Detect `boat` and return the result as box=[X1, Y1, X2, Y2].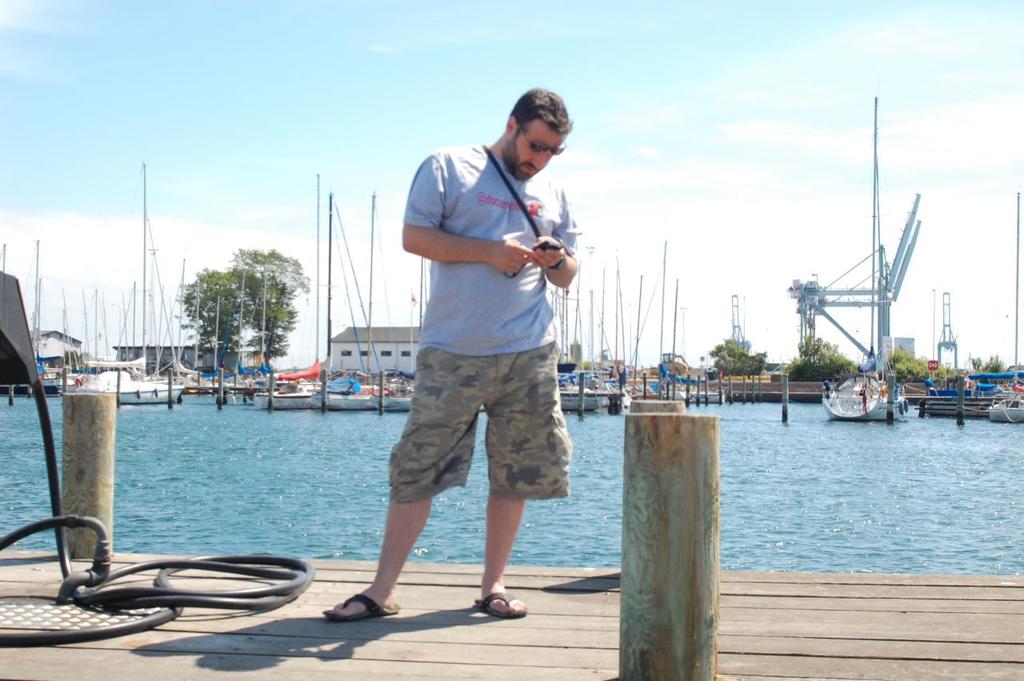
box=[821, 94, 910, 421].
